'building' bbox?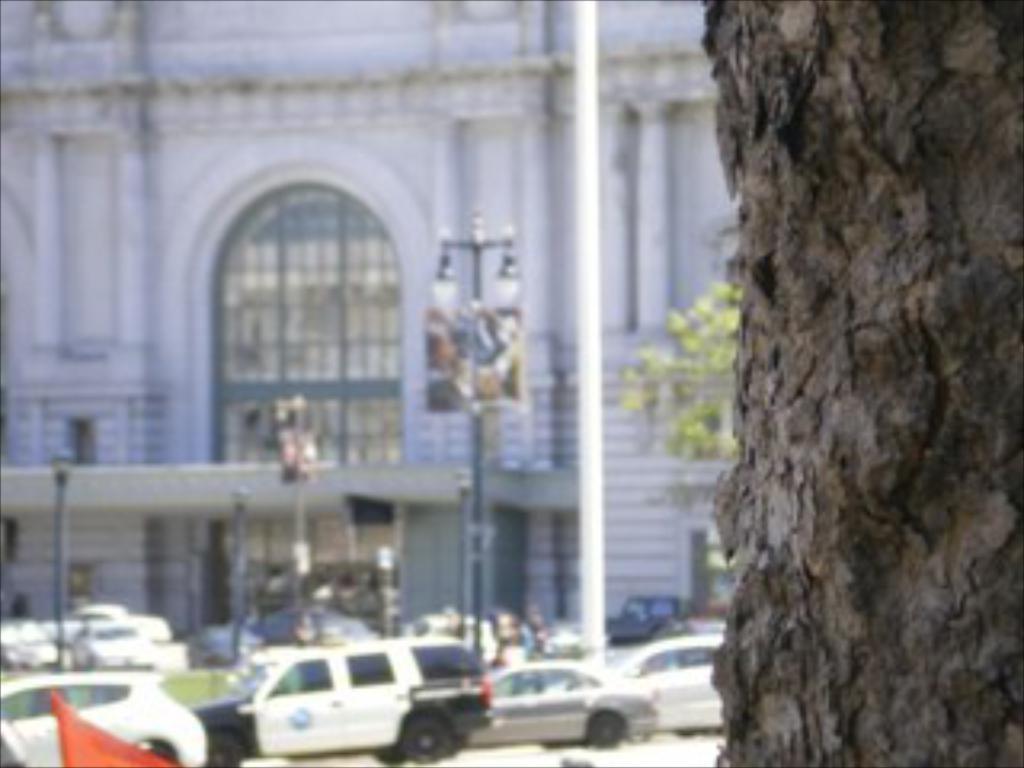
[0,0,733,646]
